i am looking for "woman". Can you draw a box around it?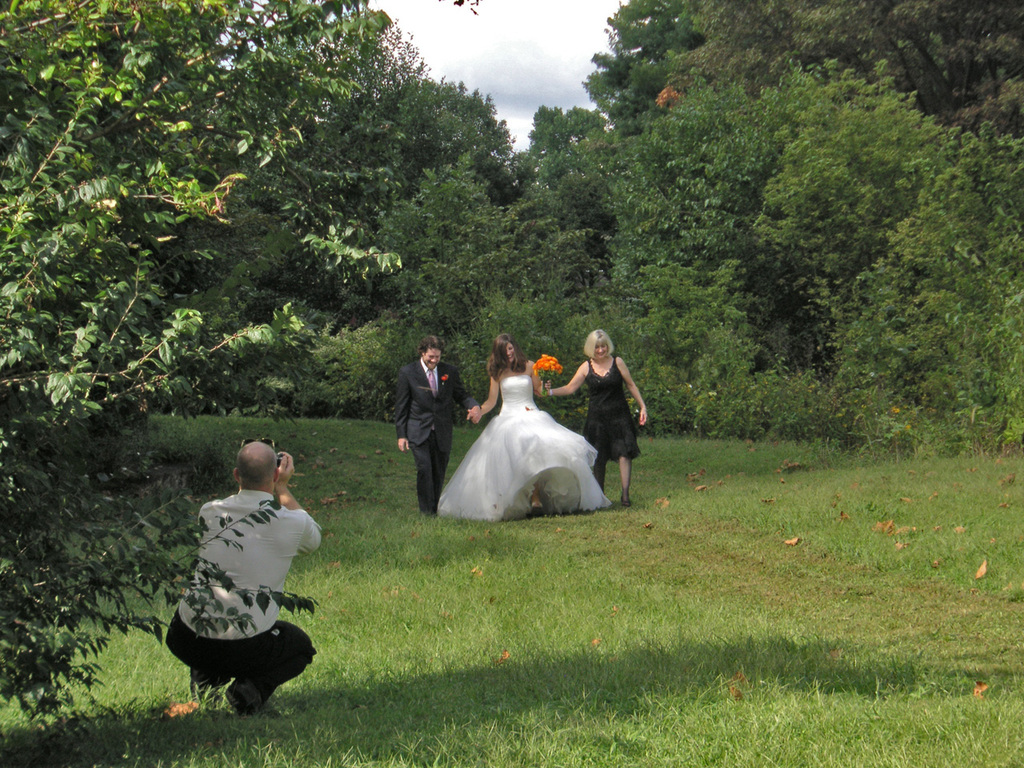
Sure, the bounding box is box(541, 327, 650, 501).
